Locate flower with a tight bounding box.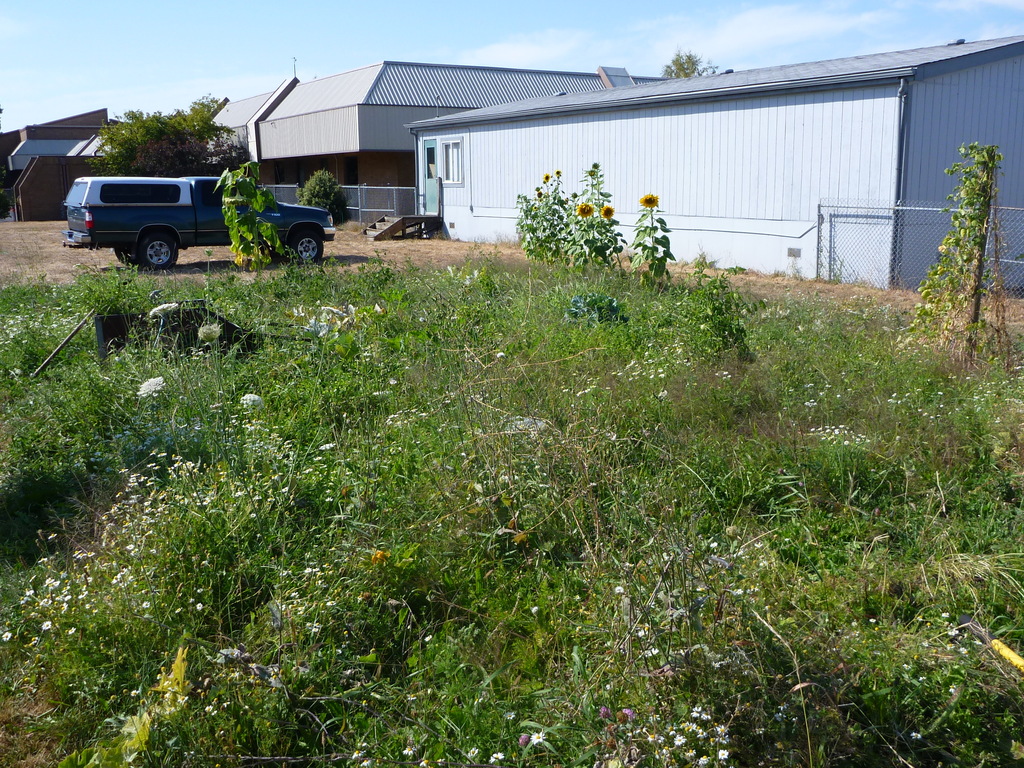
{"x1": 640, "y1": 193, "x2": 659, "y2": 212}.
